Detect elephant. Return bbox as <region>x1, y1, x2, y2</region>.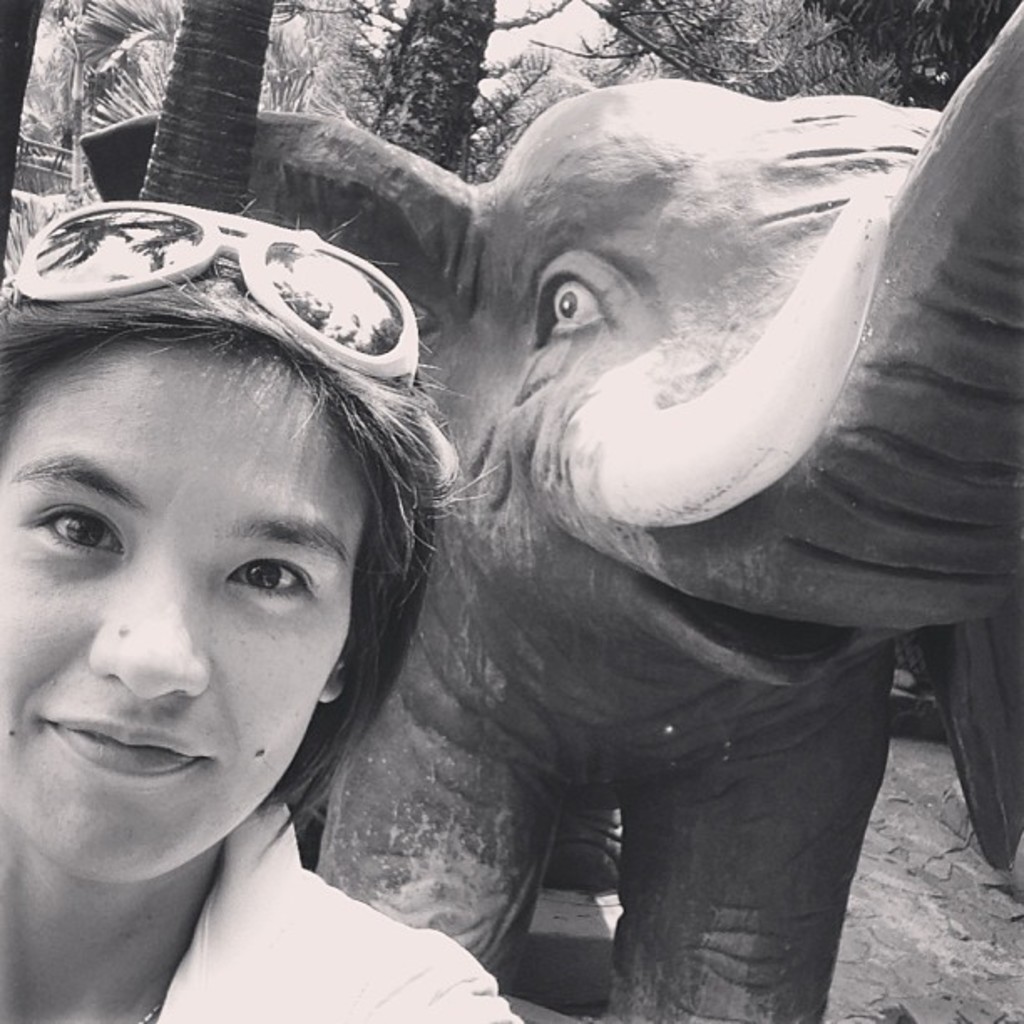
<region>80, 2, 1022, 1022</region>.
